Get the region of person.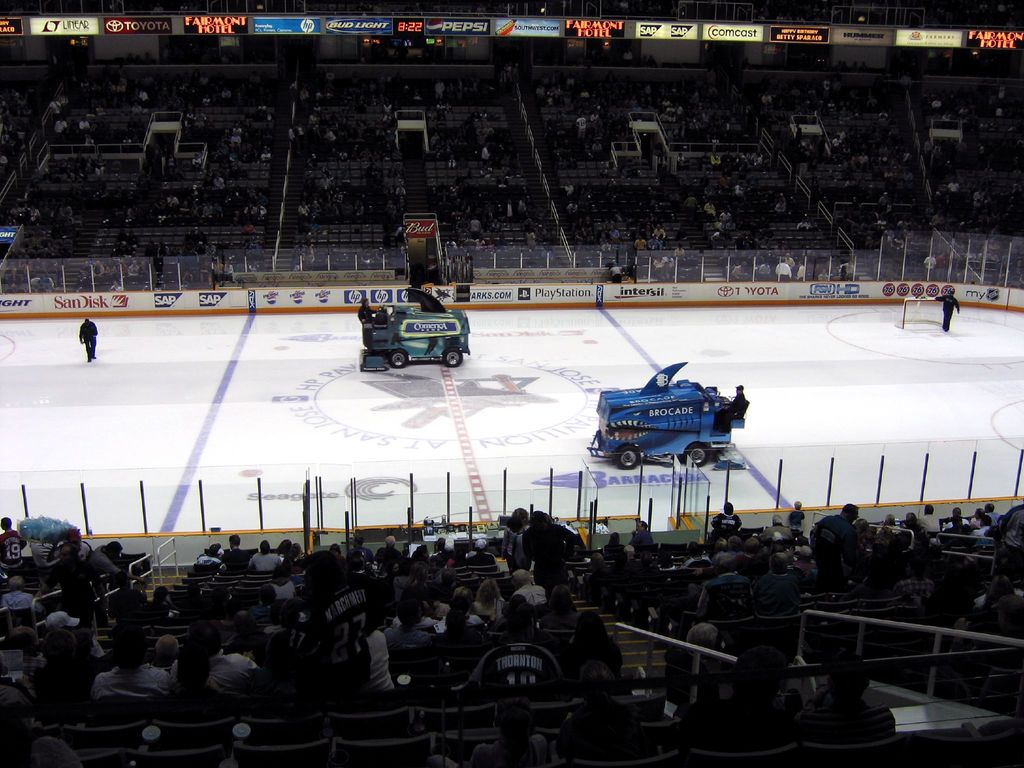
{"left": 688, "top": 173, "right": 856, "bottom": 289}.
